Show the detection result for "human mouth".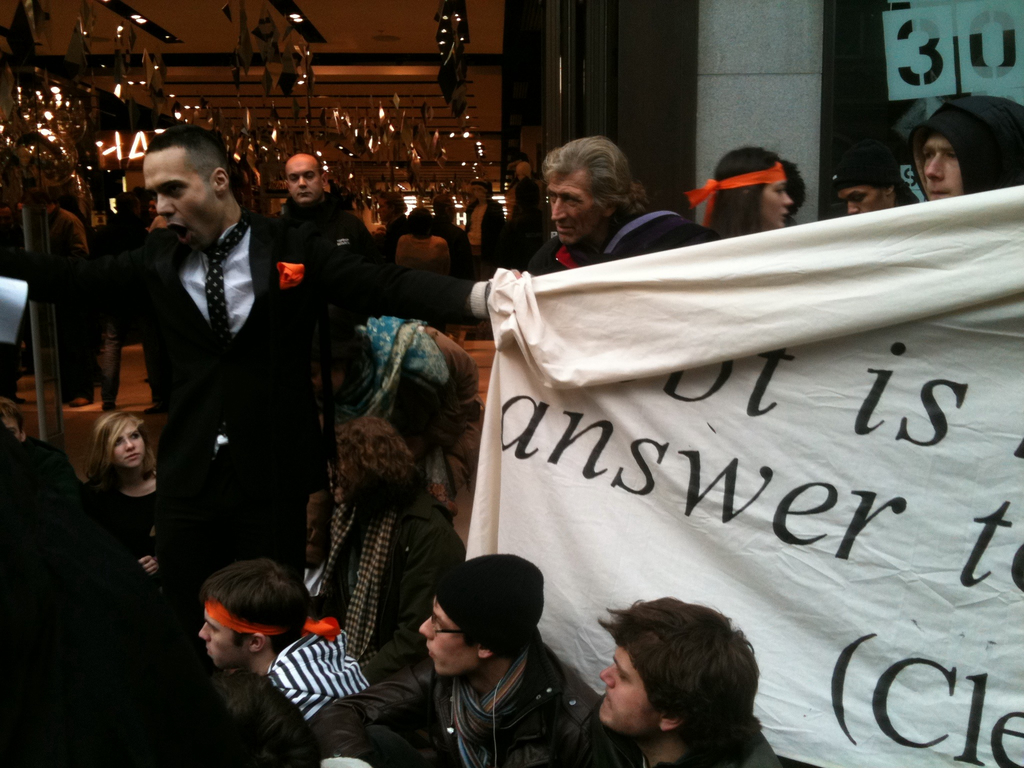
(166,216,195,239).
